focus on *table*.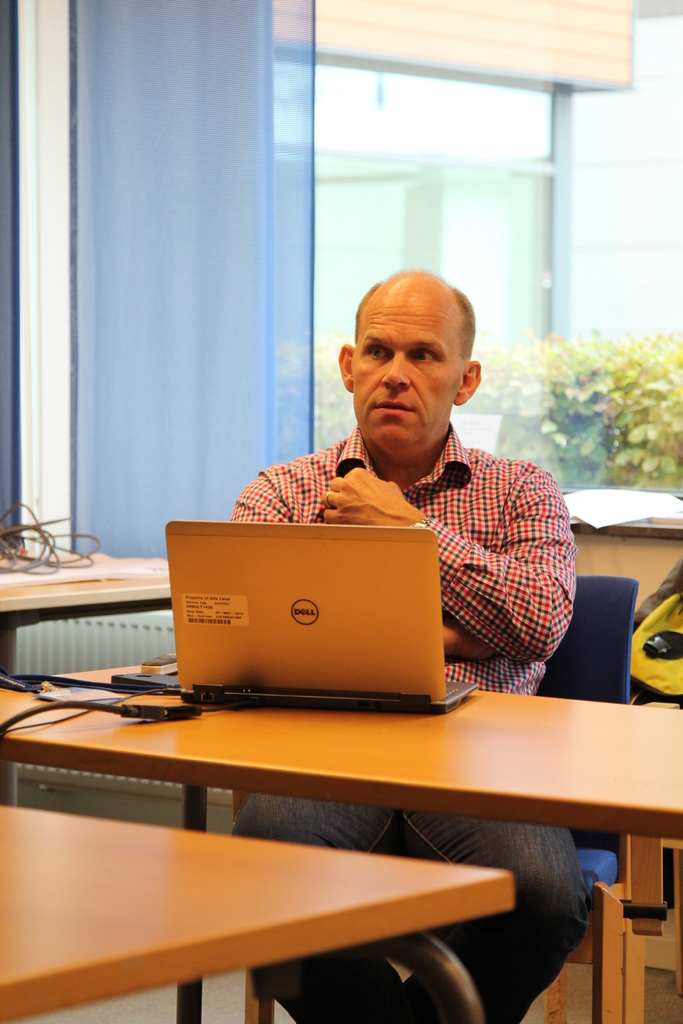
Focused at <box>0,643,682,913</box>.
